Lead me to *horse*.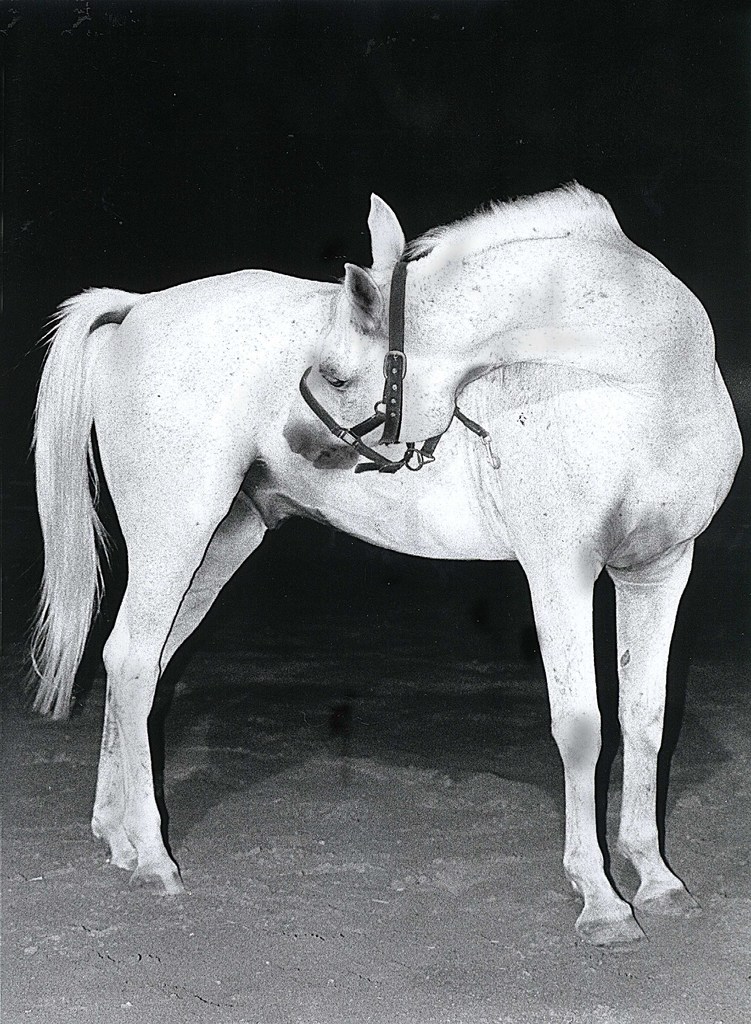
Lead to Rect(28, 178, 746, 956).
